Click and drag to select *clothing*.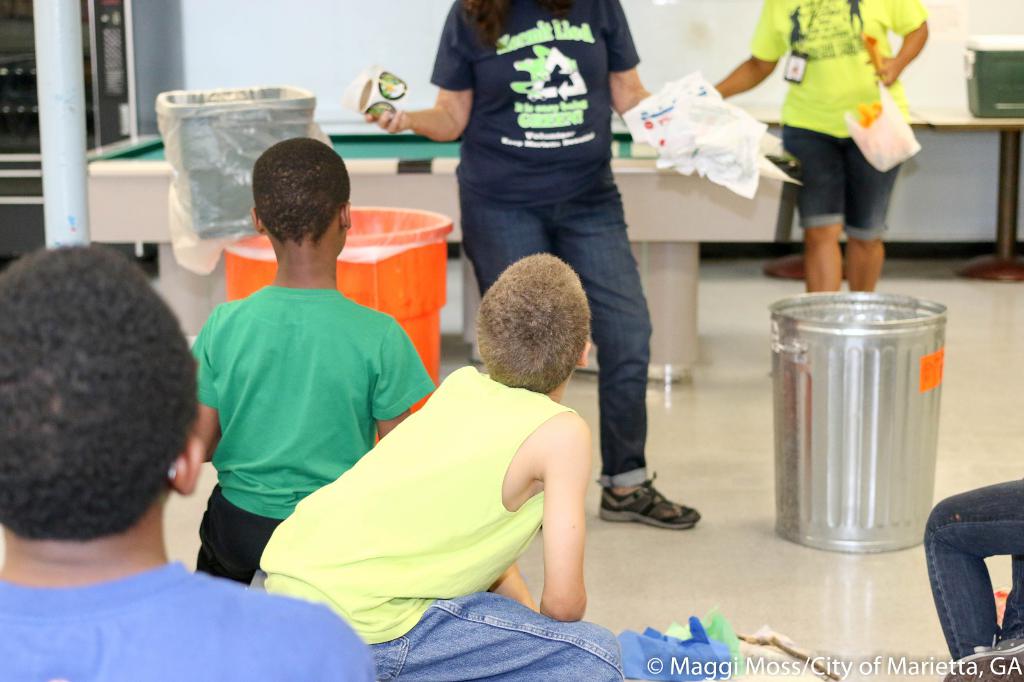
Selection: bbox=[0, 561, 380, 681].
